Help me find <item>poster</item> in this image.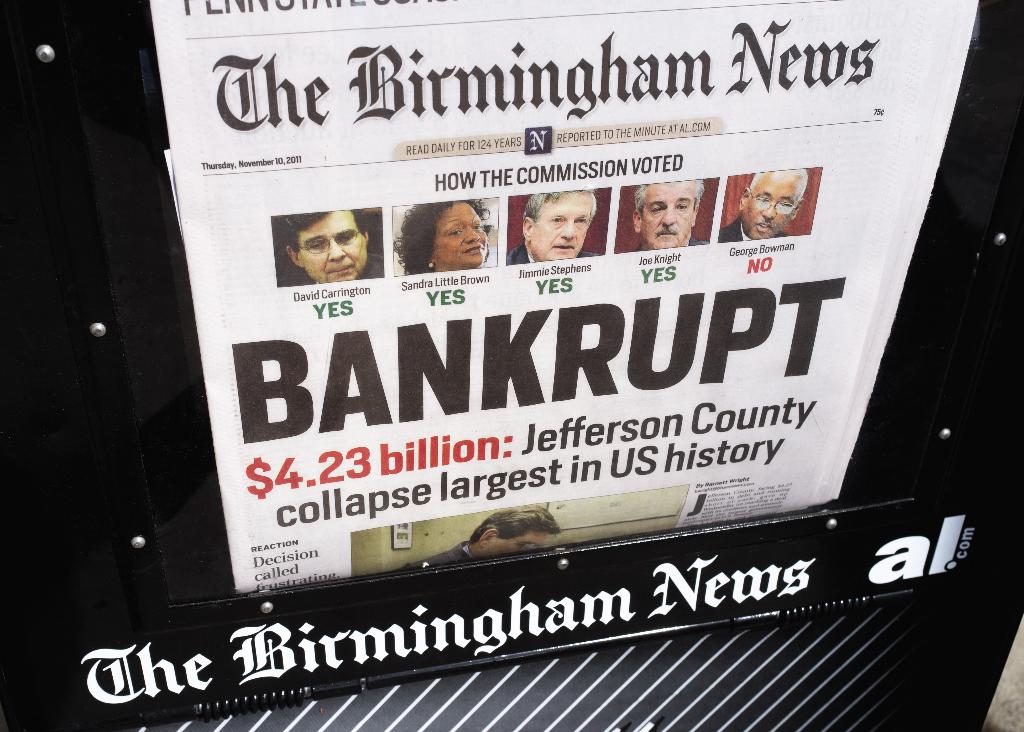
Found it: <bbox>147, 0, 981, 595</bbox>.
